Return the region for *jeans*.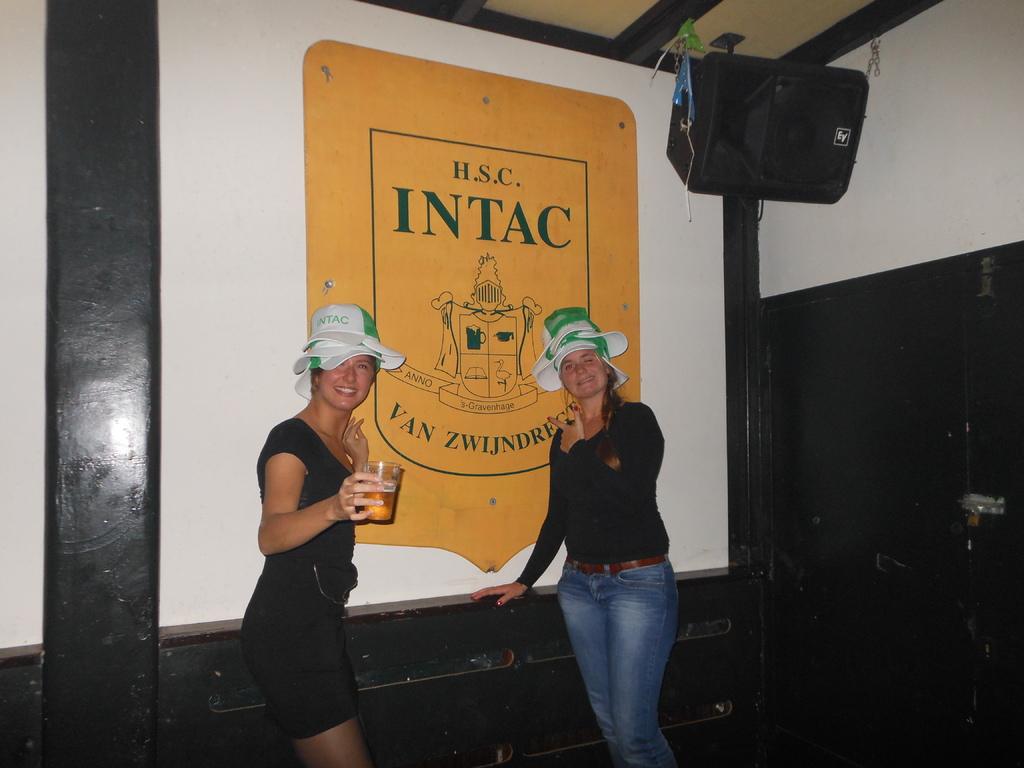
[x1=543, y1=554, x2=692, y2=767].
